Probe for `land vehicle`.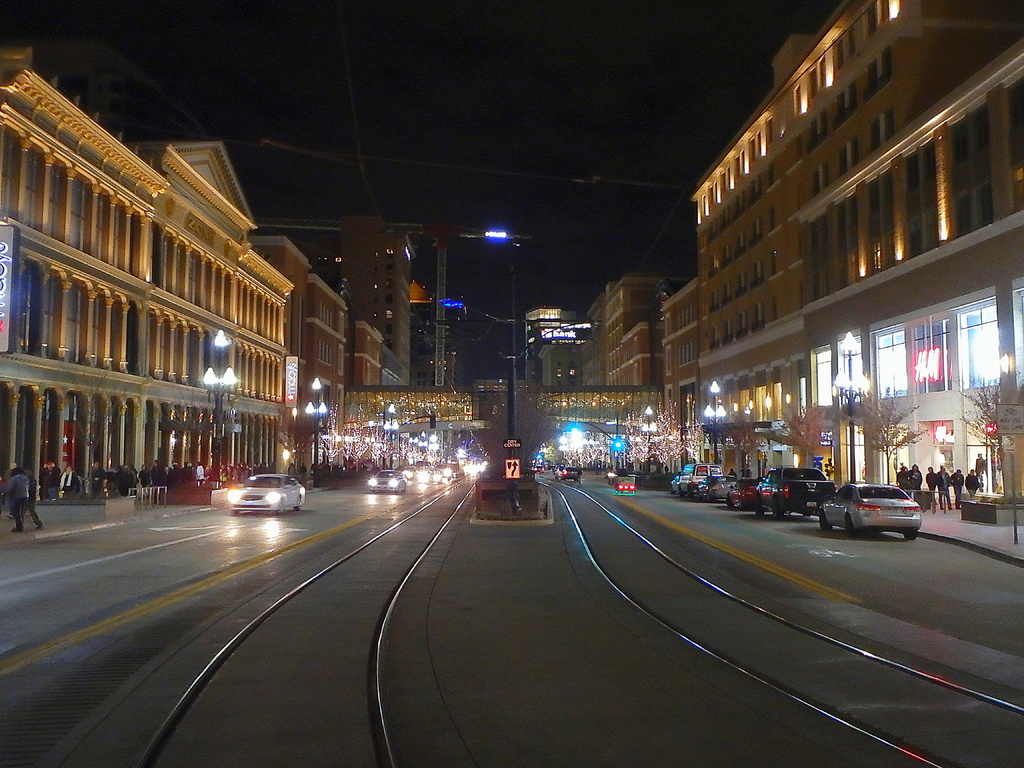
Probe result: locate(612, 474, 636, 493).
